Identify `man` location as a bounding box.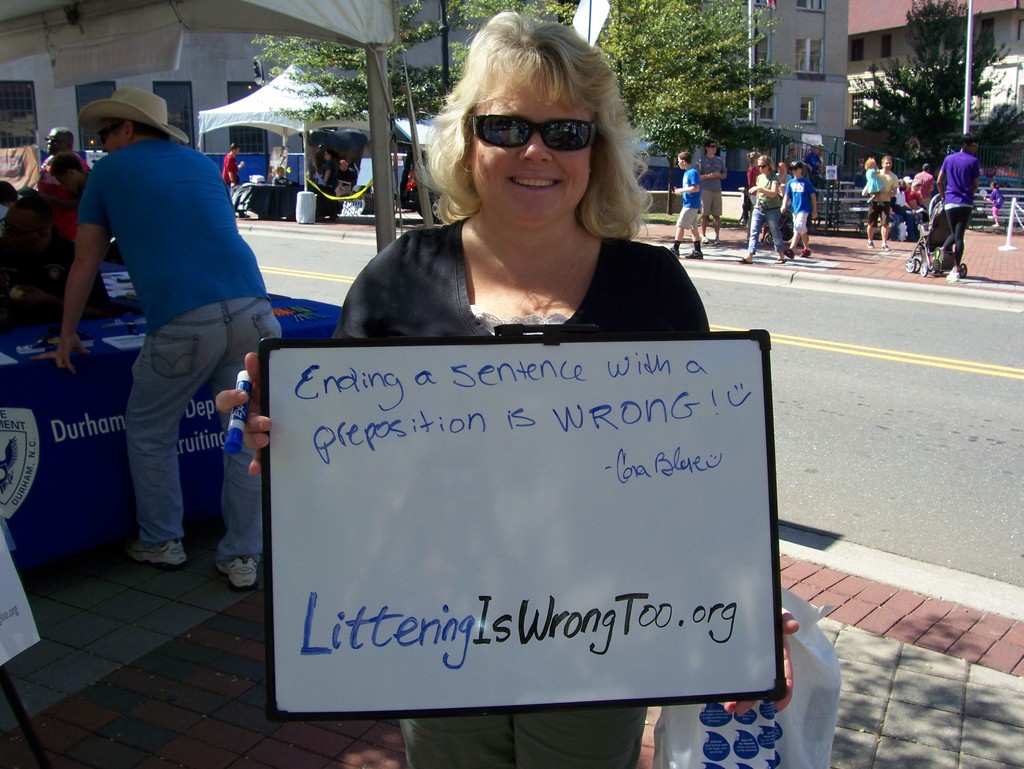
867, 154, 901, 249.
